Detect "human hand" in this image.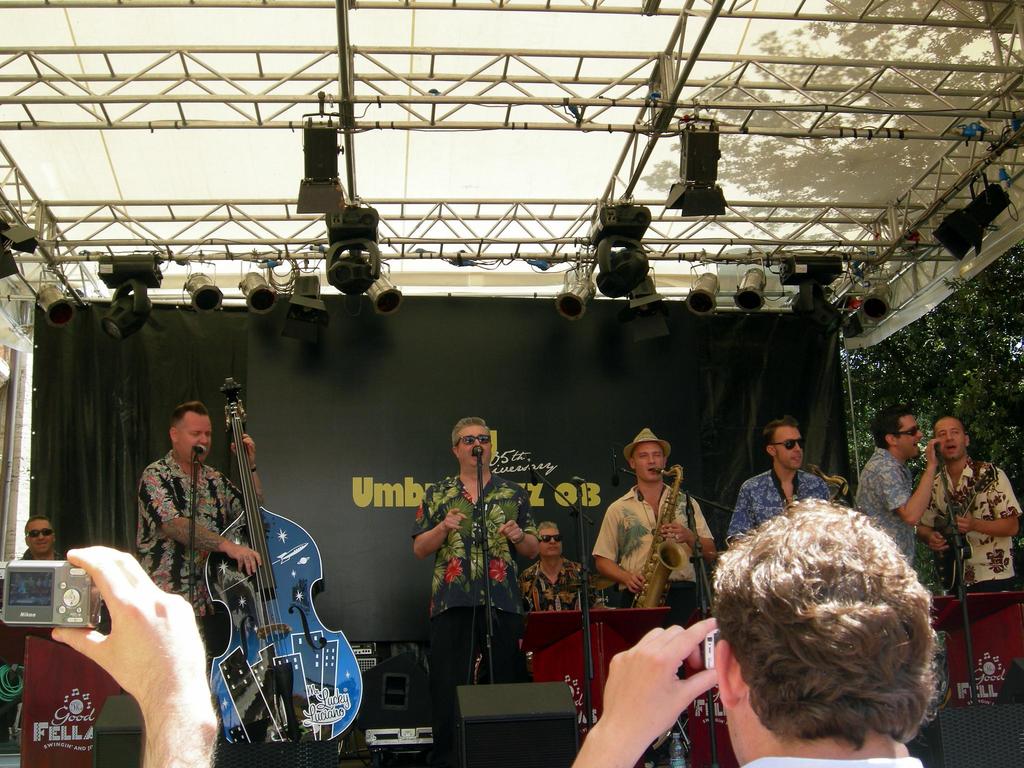
Detection: crop(928, 529, 950, 556).
